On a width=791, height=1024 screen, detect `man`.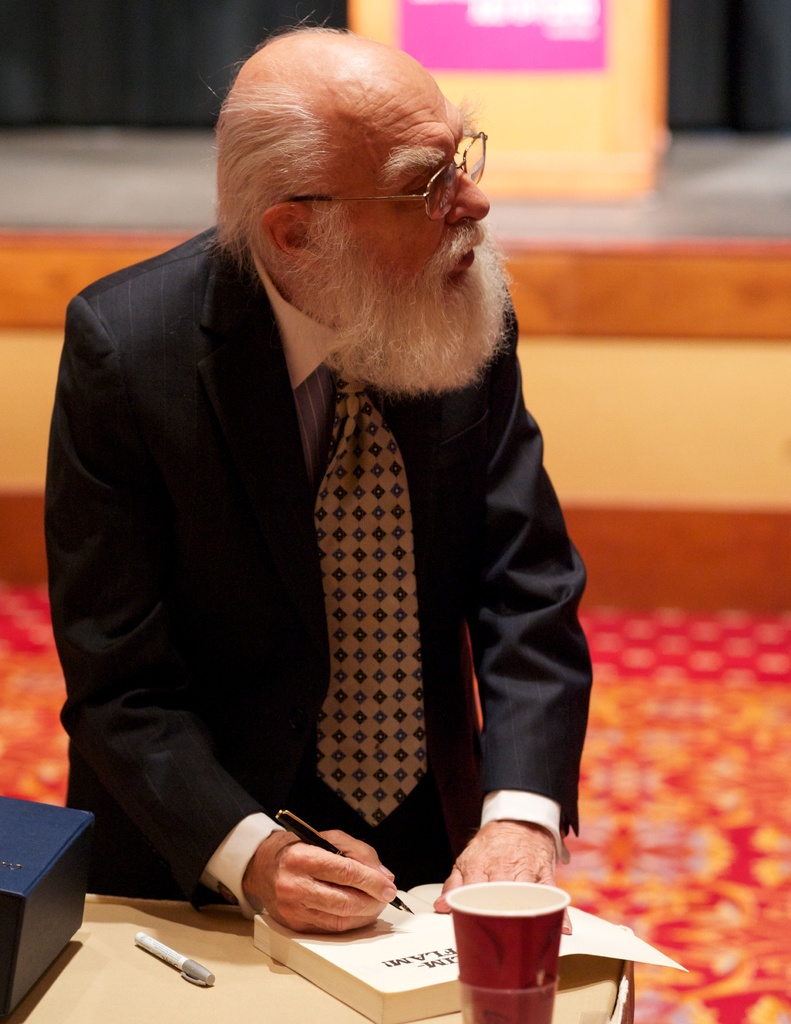
<bbox>29, 42, 634, 979</bbox>.
